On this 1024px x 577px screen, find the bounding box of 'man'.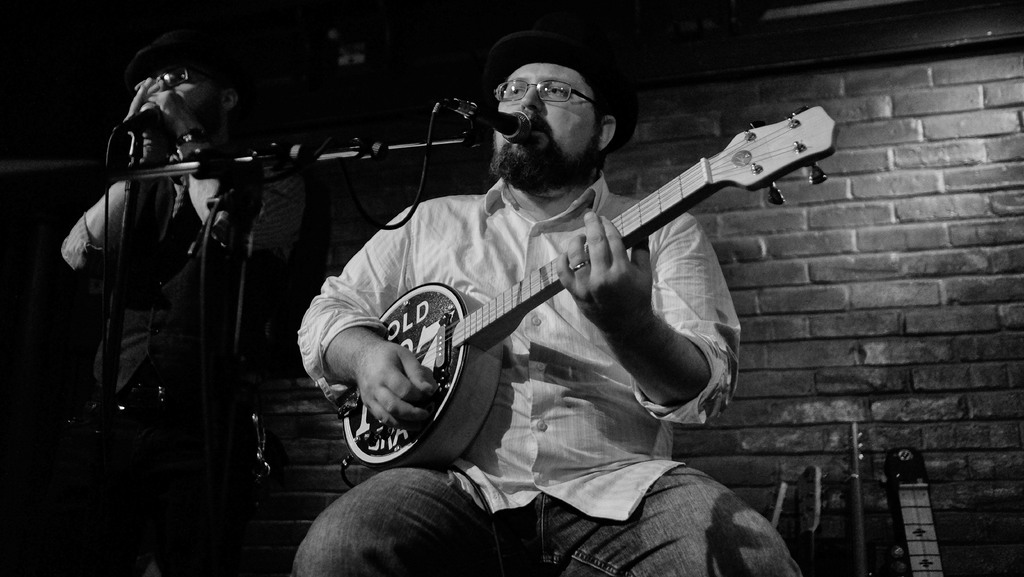
Bounding box: box=[53, 24, 276, 576].
